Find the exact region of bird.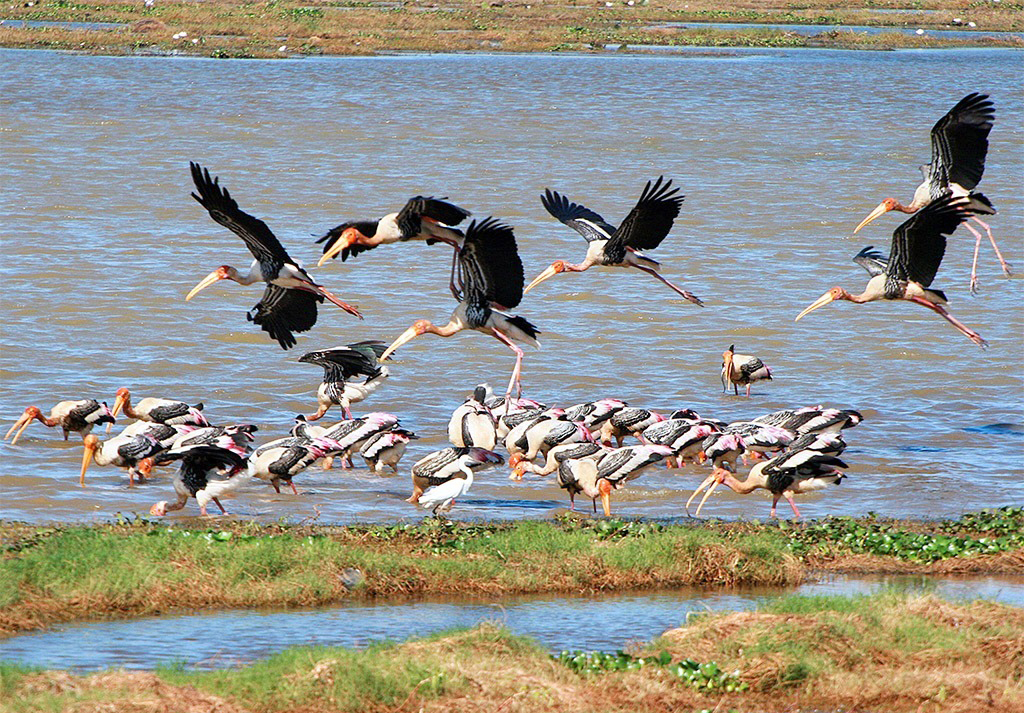
Exact region: box(176, 167, 344, 346).
